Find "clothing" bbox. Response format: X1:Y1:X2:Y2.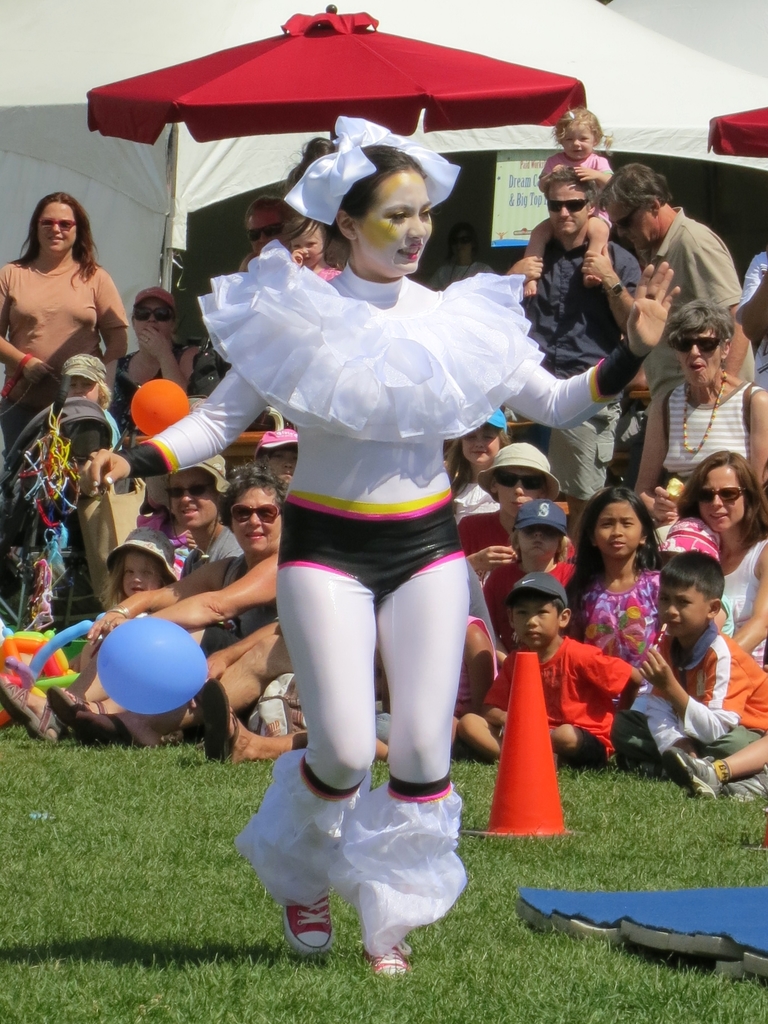
518:225:669:355.
